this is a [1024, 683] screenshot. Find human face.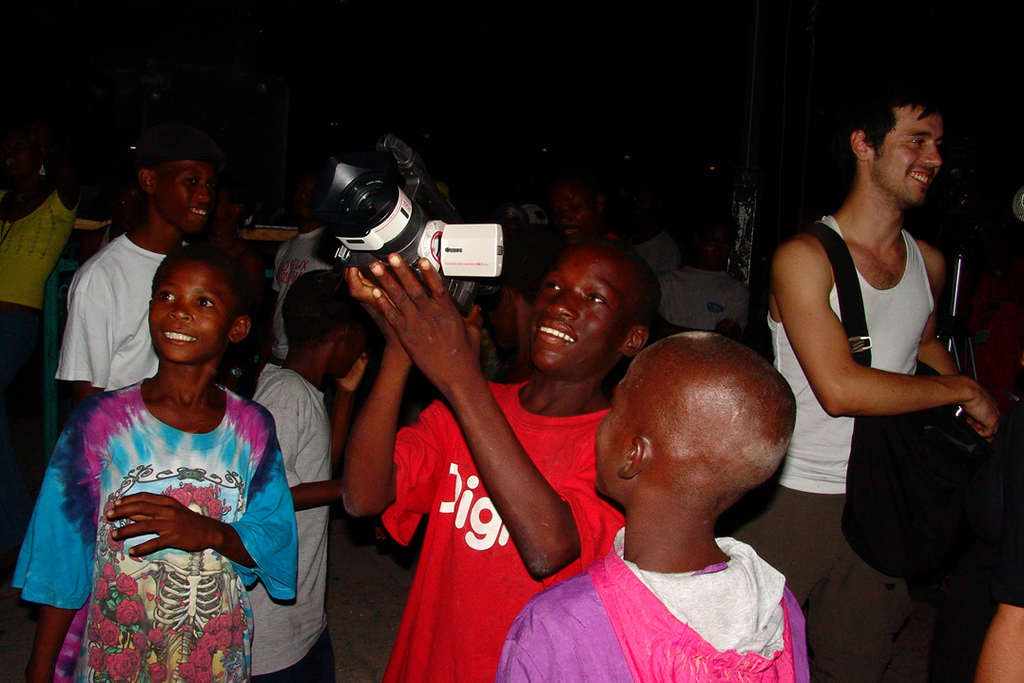
Bounding box: Rect(148, 258, 230, 362).
